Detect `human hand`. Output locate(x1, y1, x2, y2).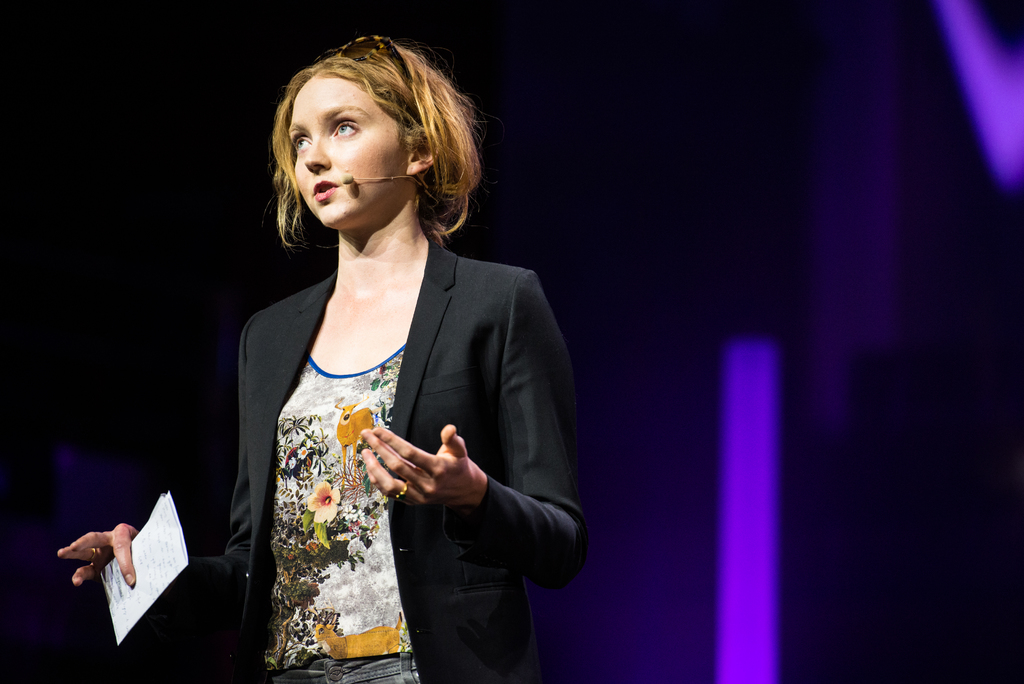
locate(57, 523, 137, 590).
